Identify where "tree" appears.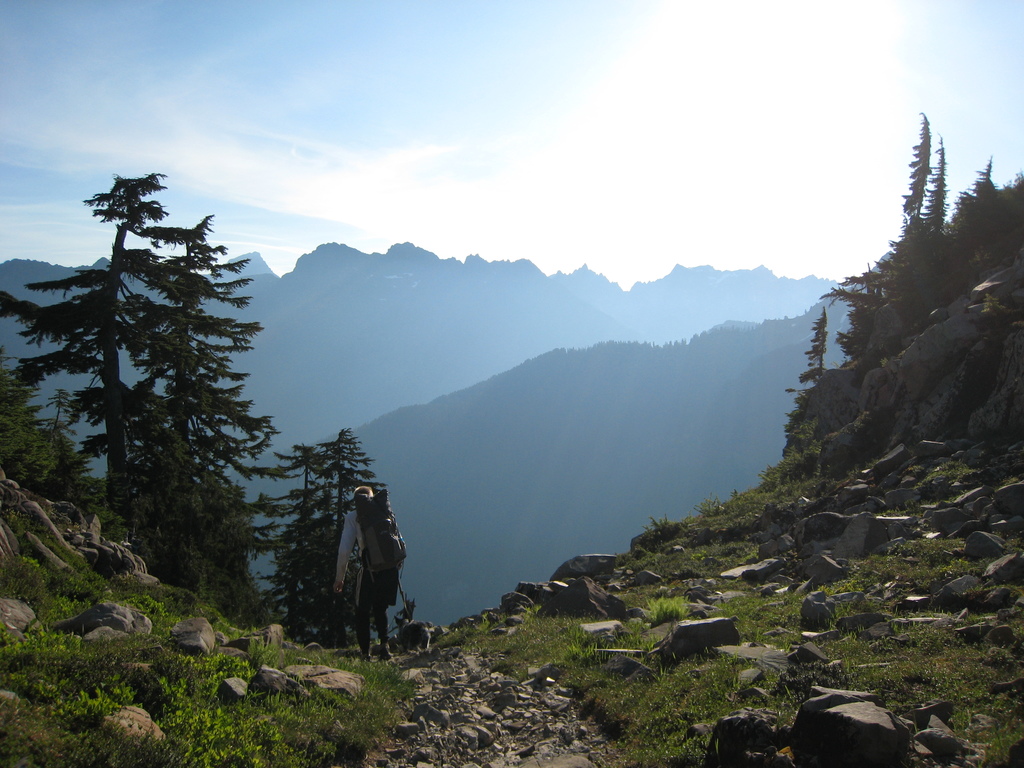
Appears at box=[925, 127, 955, 241].
